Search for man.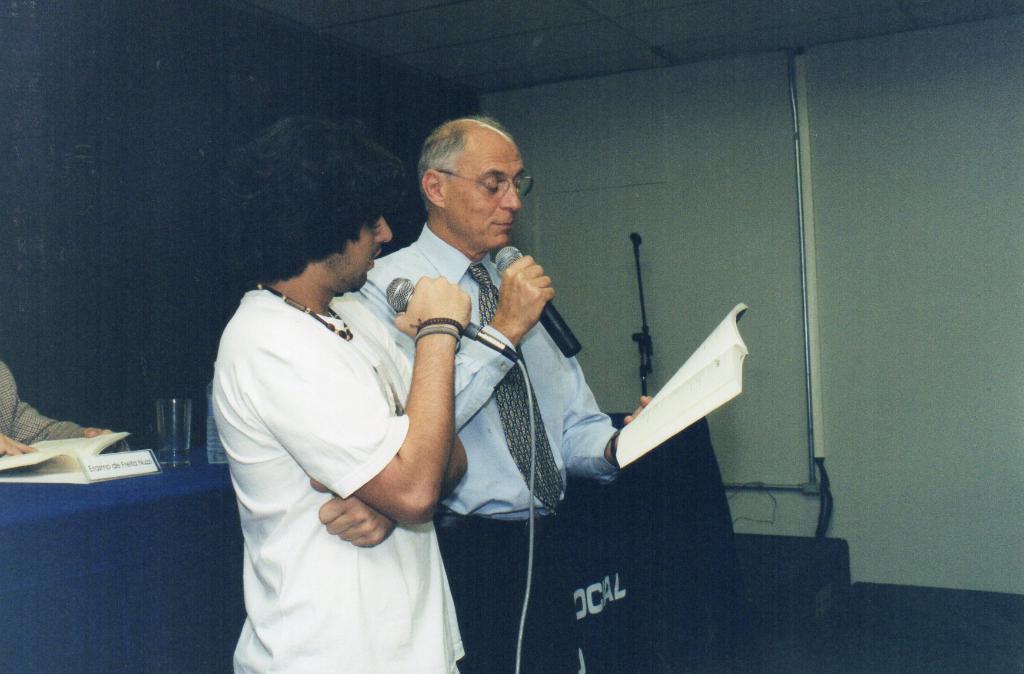
Found at rect(218, 123, 500, 673).
